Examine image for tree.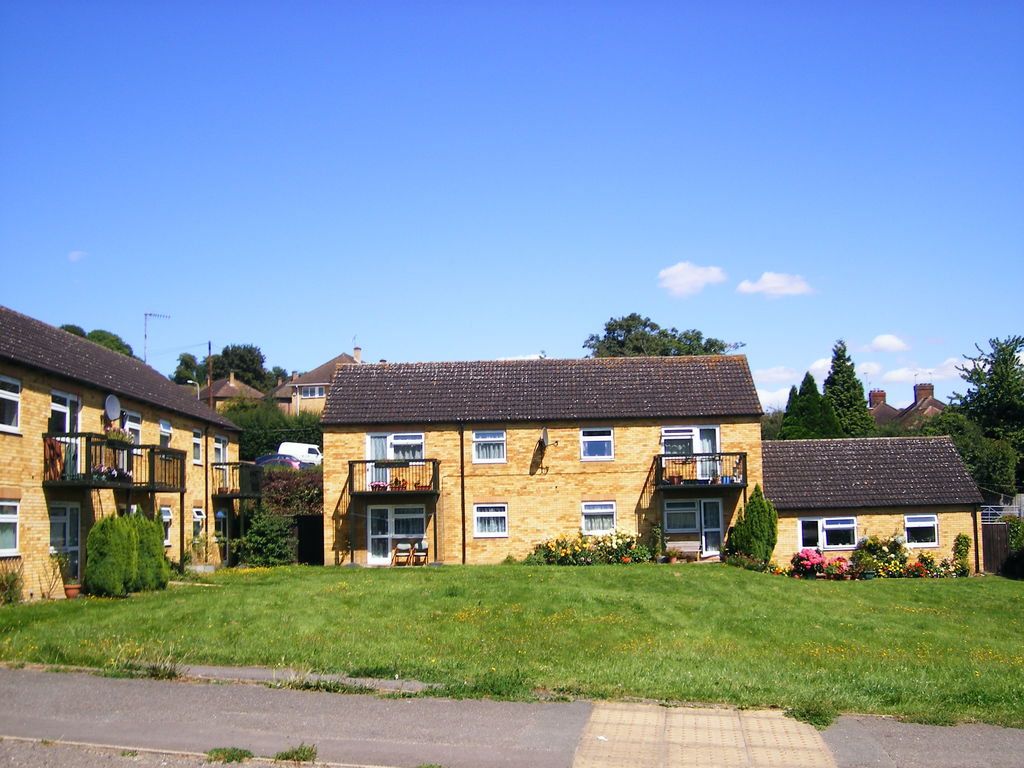
Examination result: <box>567,309,751,356</box>.
